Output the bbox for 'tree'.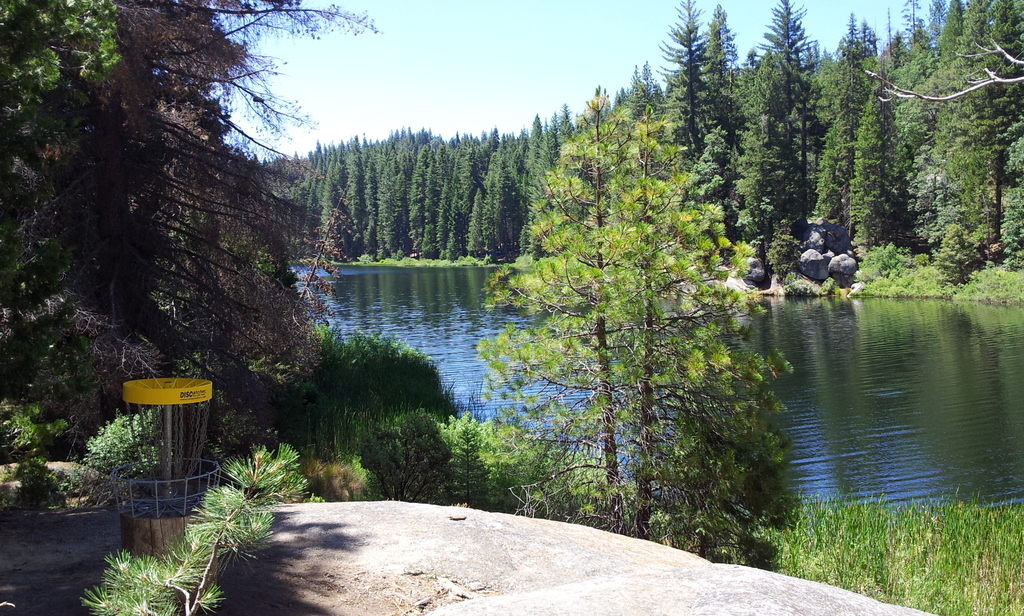
box(362, 132, 388, 258).
